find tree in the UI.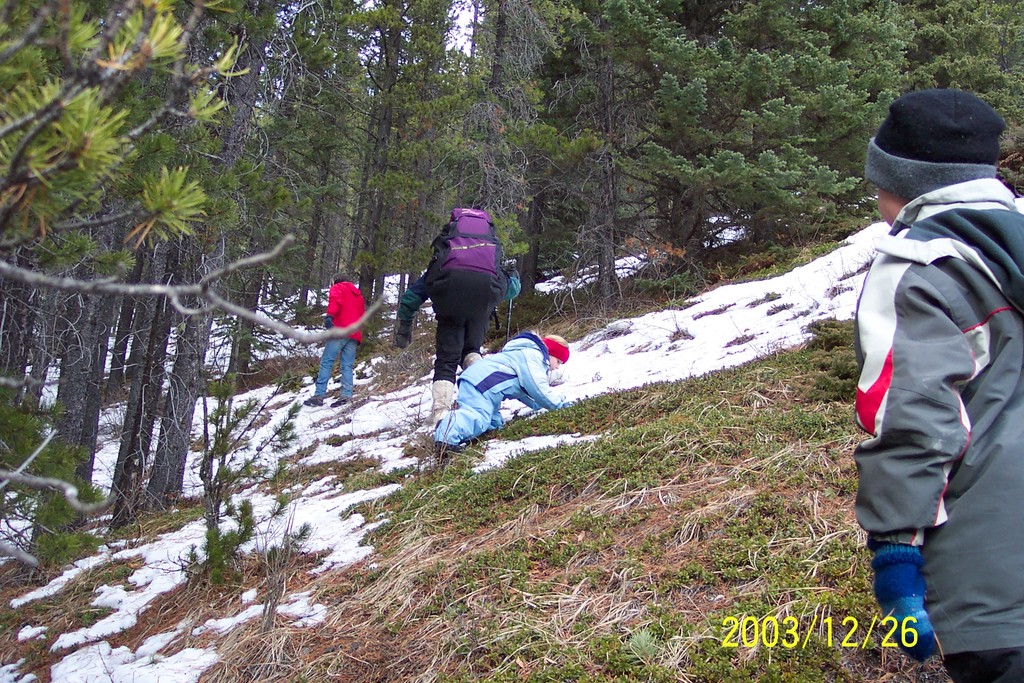
UI element at locate(467, 0, 547, 280).
